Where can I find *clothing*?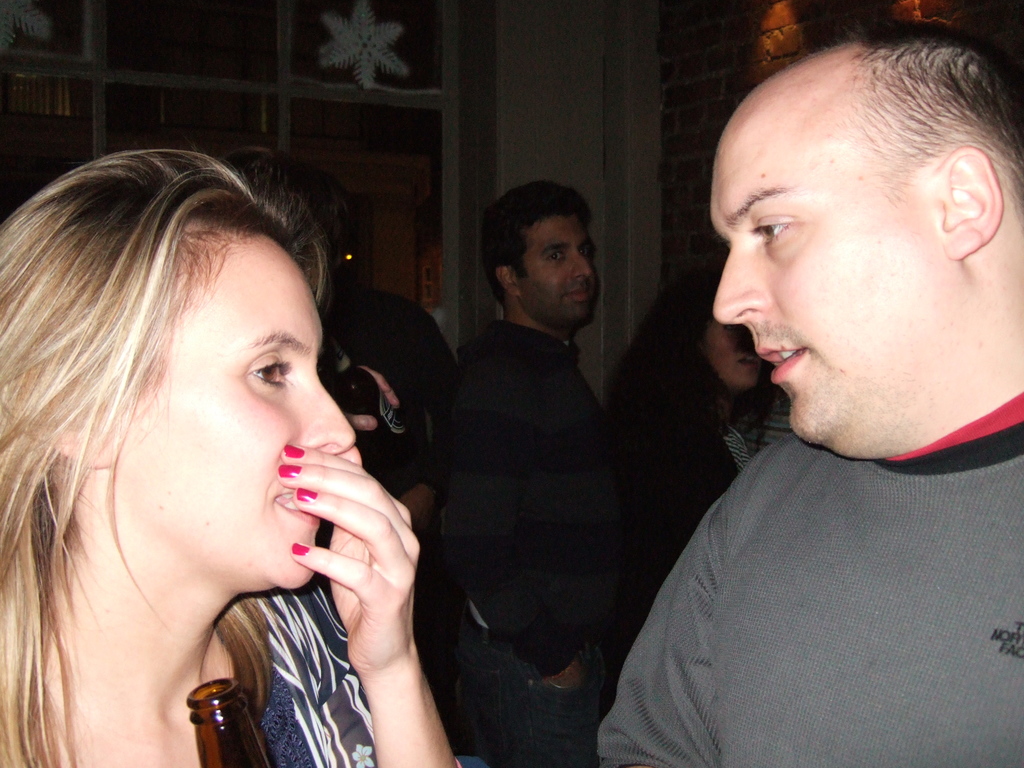
You can find it at {"left": 606, "top": 360, "right": 758, "bottom": 707}.
